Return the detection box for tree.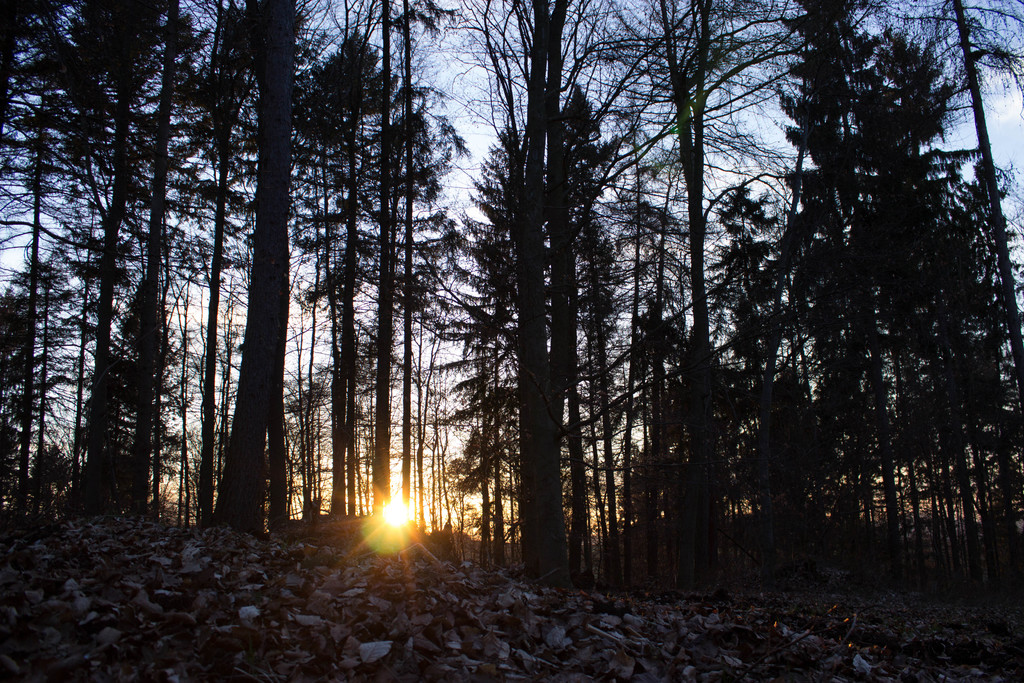
{"x1": 819, "y1": 0, "x2": 895, "y2": 564}.
